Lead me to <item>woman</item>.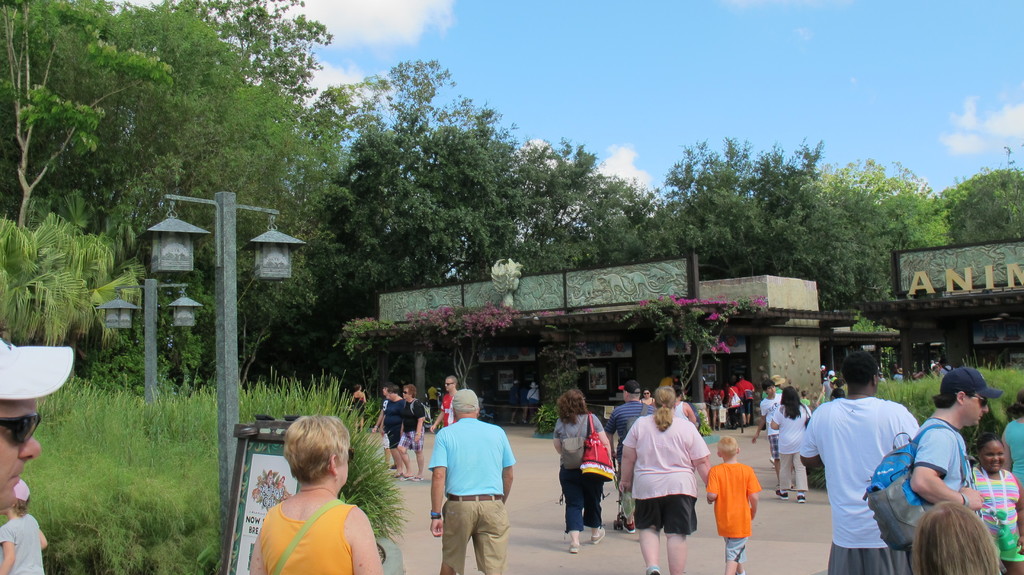
Lead to 248:415:381:574.
